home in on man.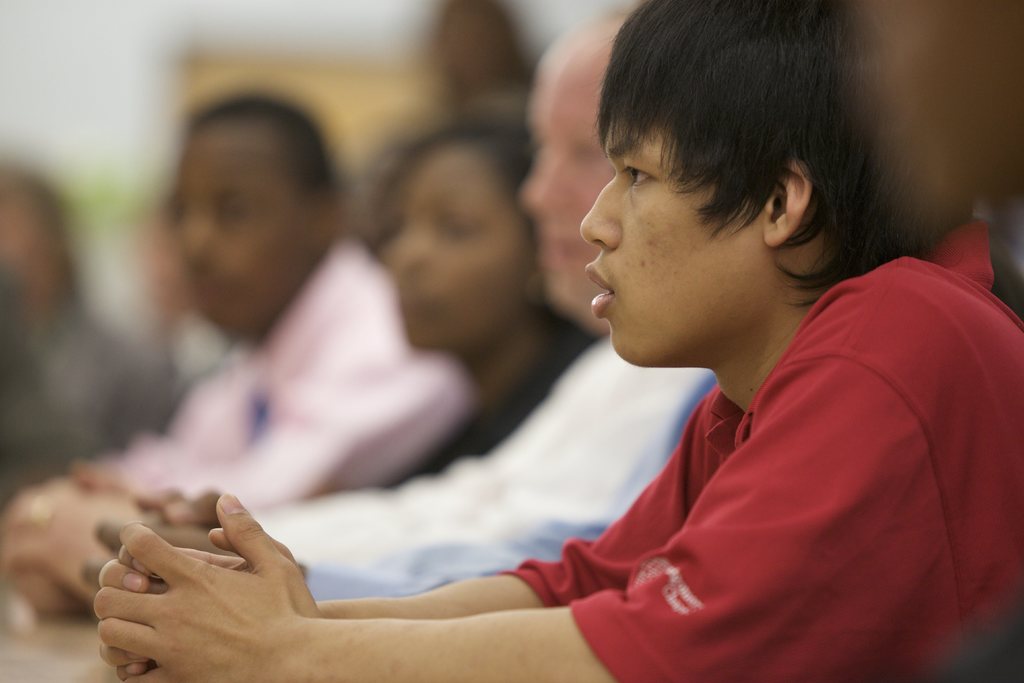
Homed in at <region>255, 28, 710, 598</region>.
